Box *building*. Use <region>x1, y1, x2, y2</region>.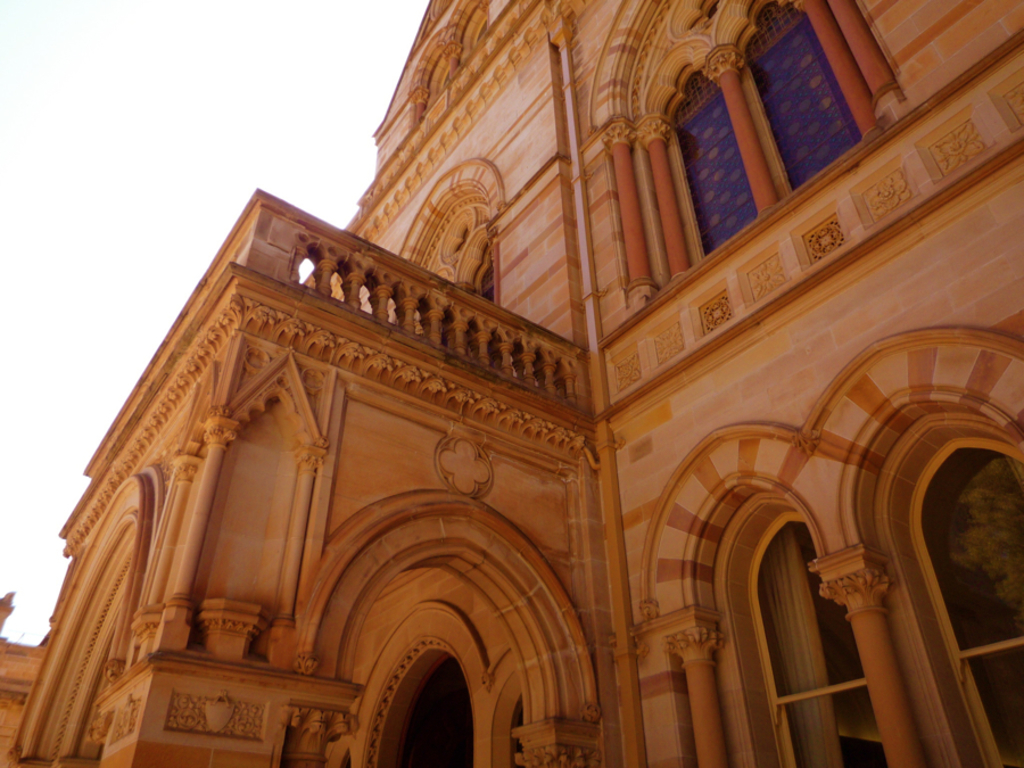
<region>0, 0, 1023, 767</region>.
